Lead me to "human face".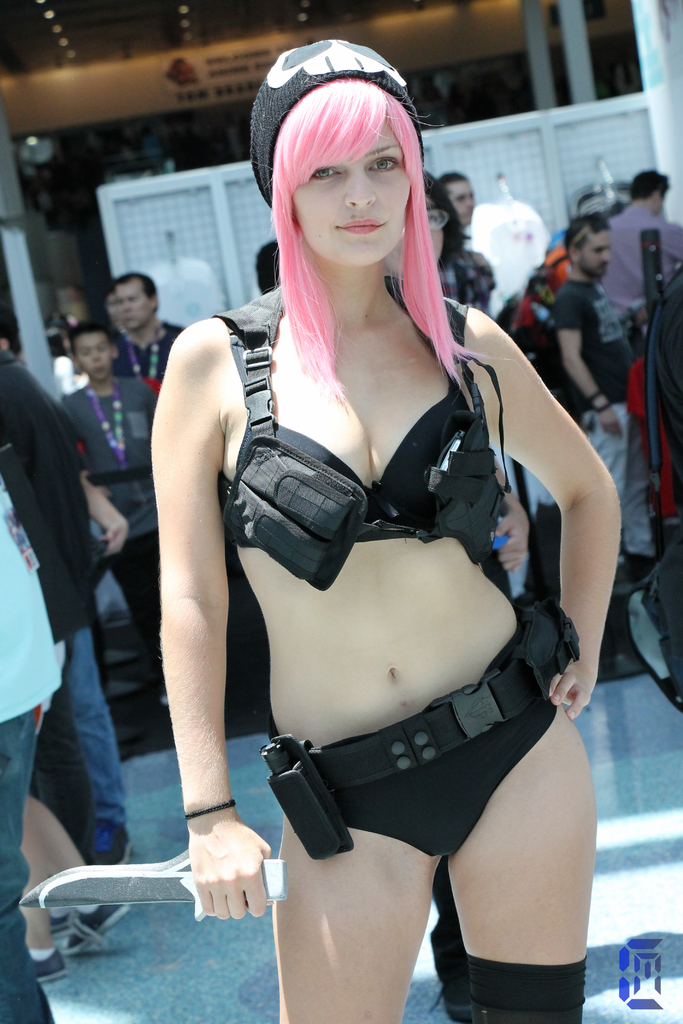
Lead to crop(73, 331, 110, 382).
